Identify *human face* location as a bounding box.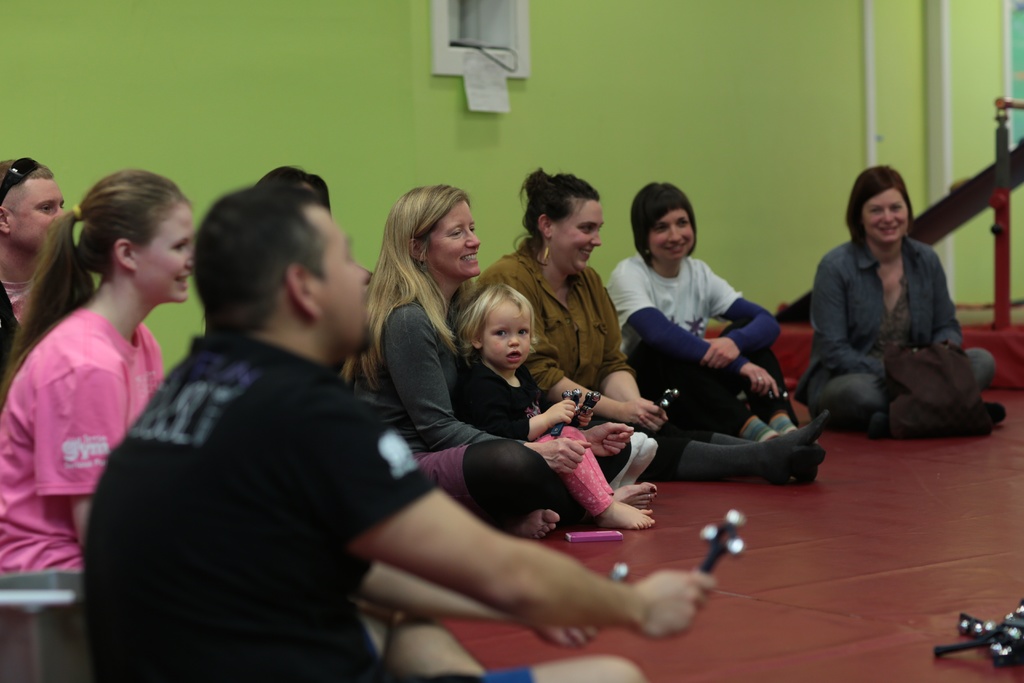
[left=317, top=199, right=372, bottom=357].
